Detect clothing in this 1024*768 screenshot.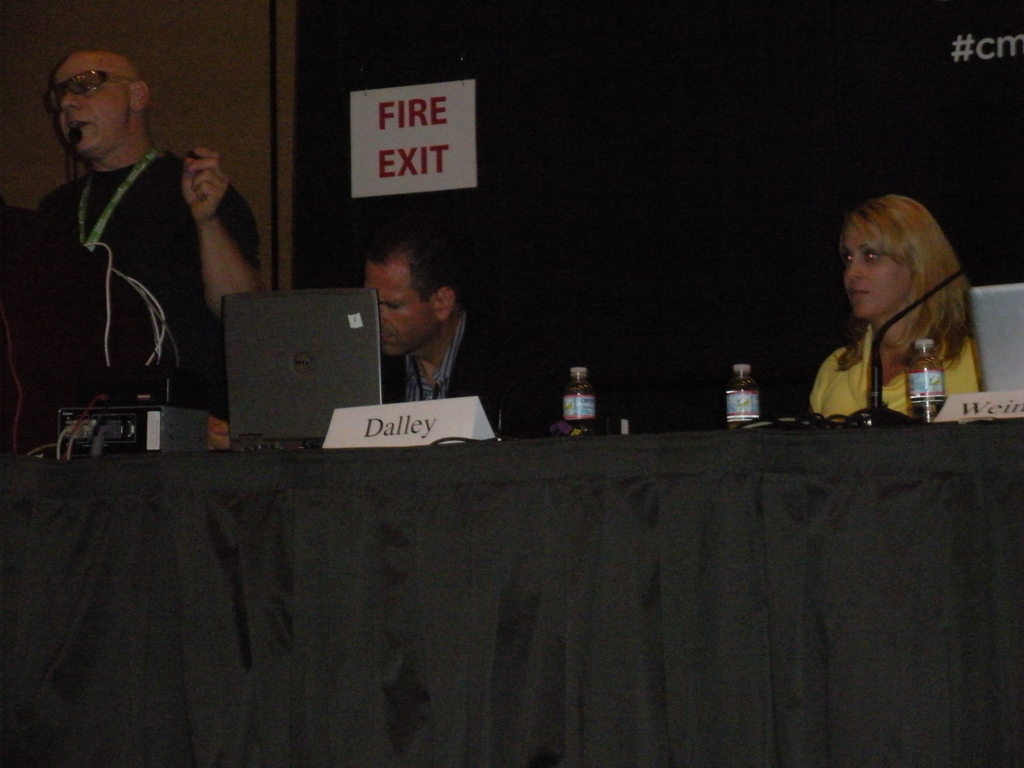
Detection: 367/291/565/440.
